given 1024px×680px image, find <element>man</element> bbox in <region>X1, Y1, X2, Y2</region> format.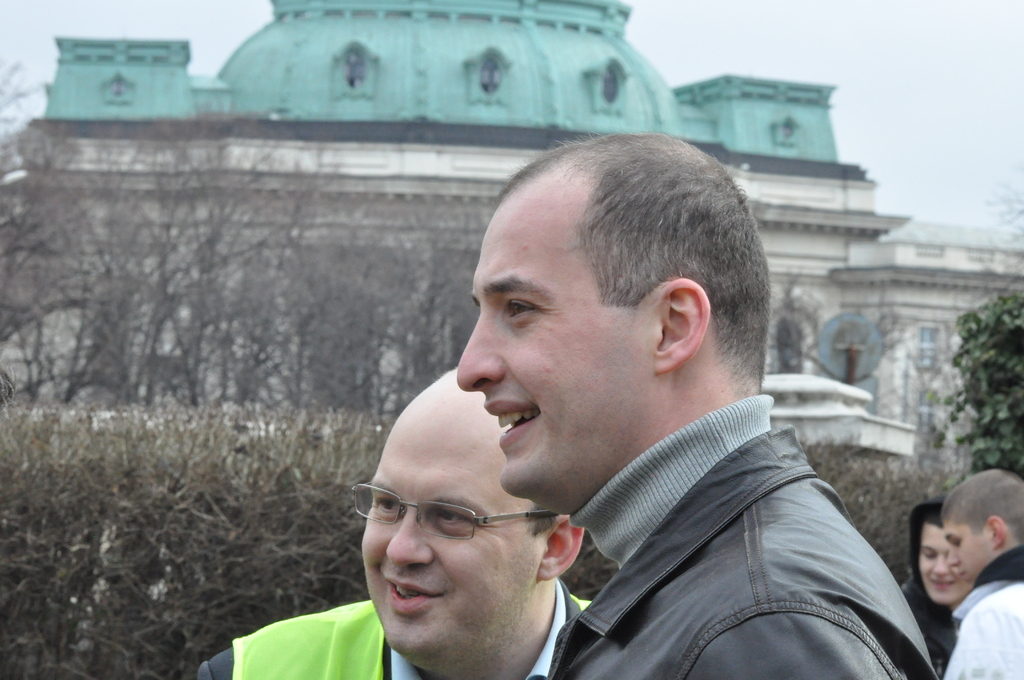
<region>931, 469, 1021, 679</region>.
